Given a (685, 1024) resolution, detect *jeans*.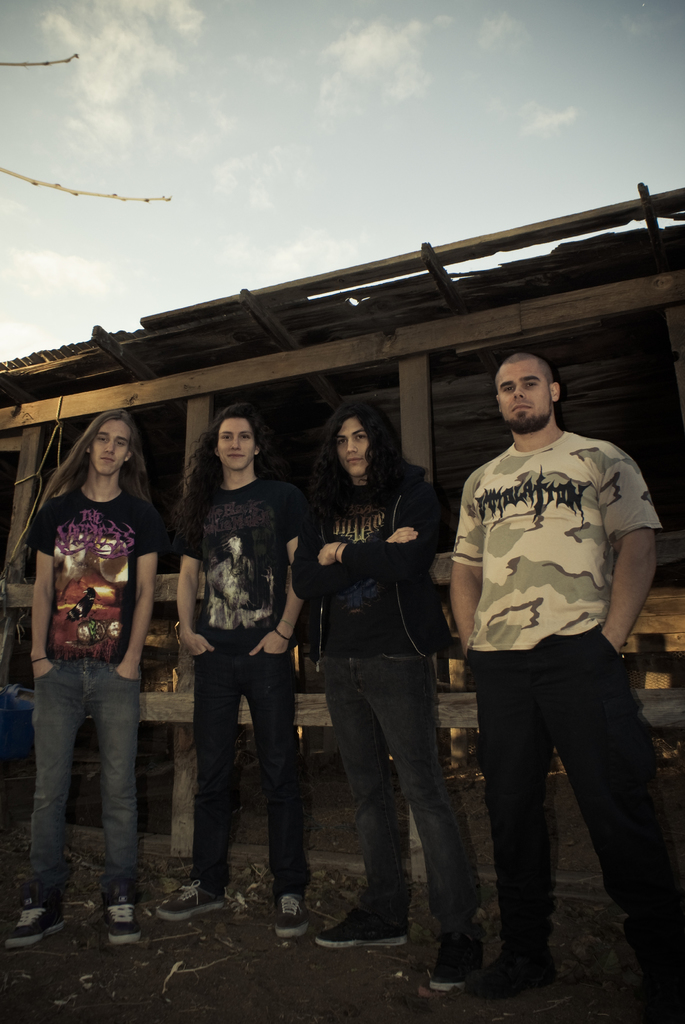
pyautogui.locateOnScreen(195, 643, 317, 904).
